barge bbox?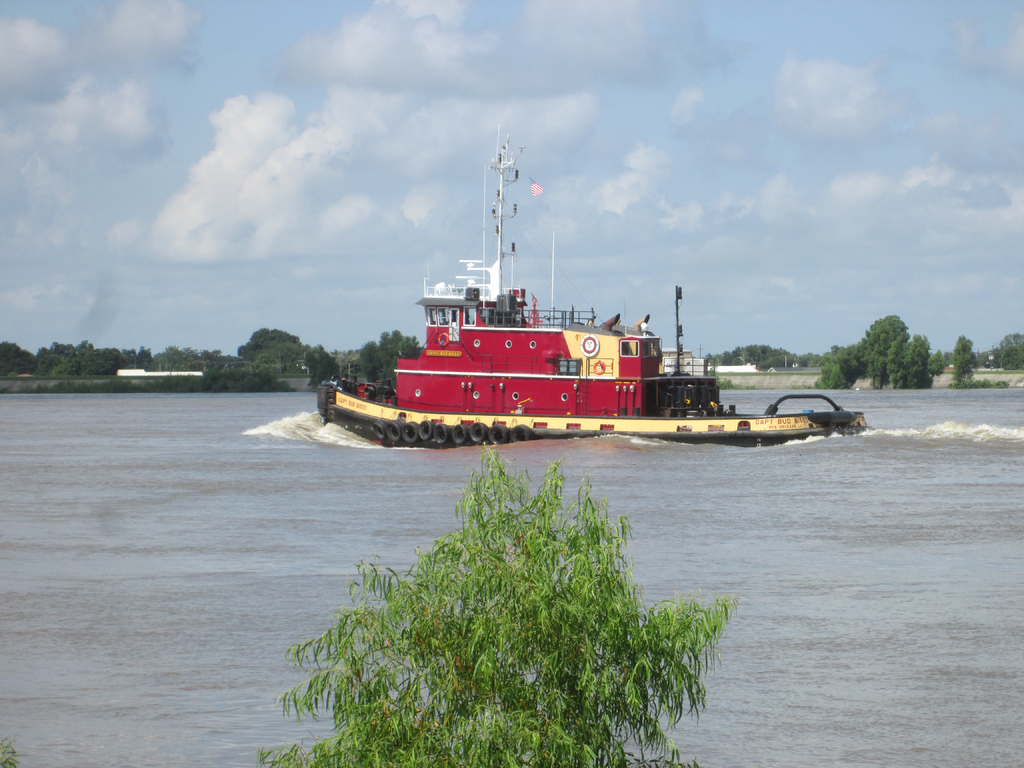
317 129 868 447
